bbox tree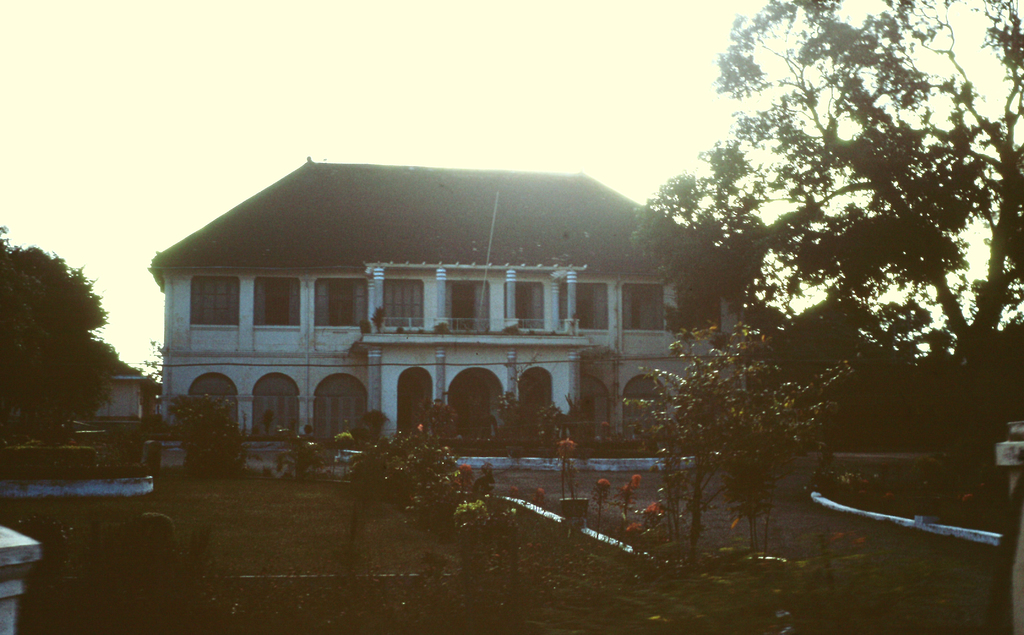
BBox(563, 0, 998, 566)
